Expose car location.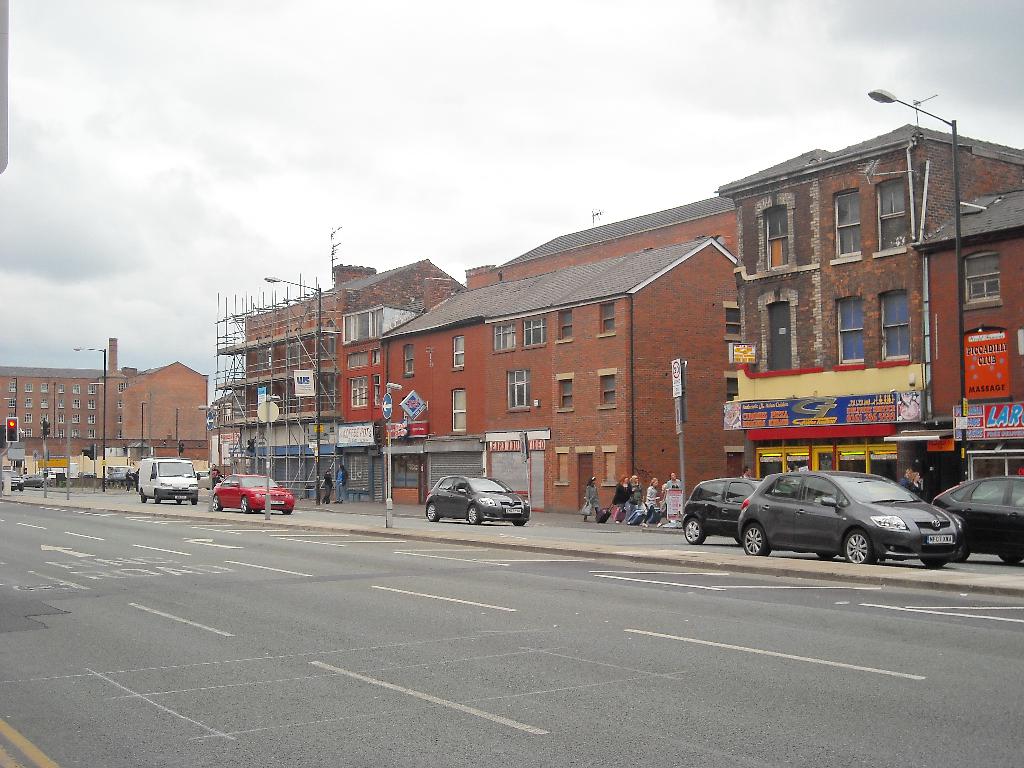
Exposed at pyautogui.locateOnScreen(212, 474, 297, 516).
